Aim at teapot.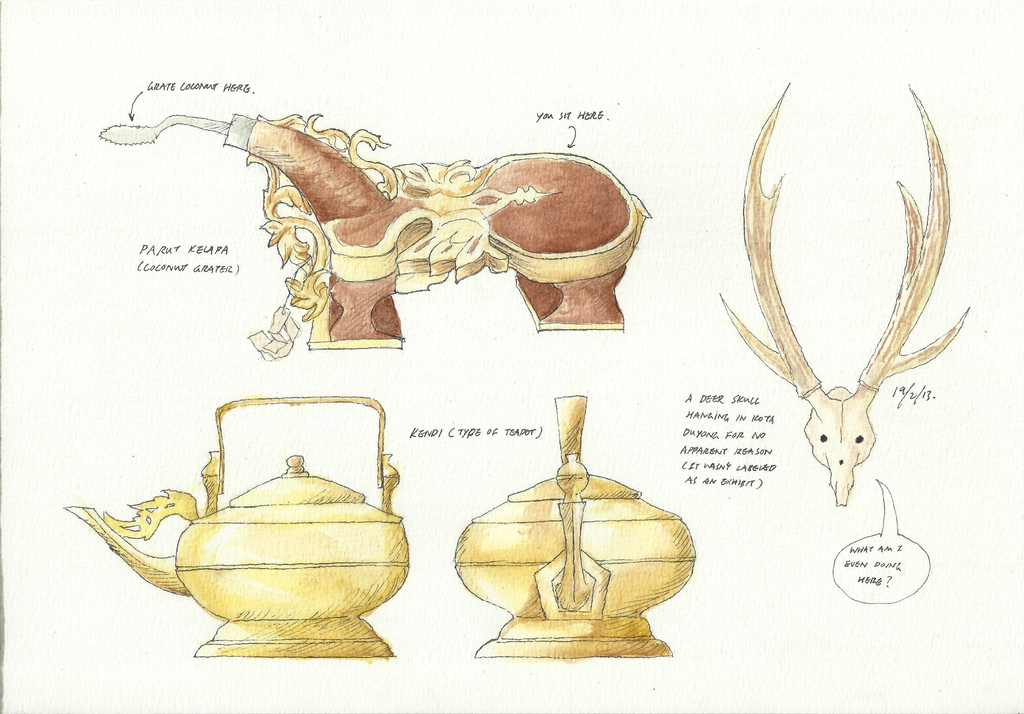
Aimed at BBox(453, 392, 694, 660).
